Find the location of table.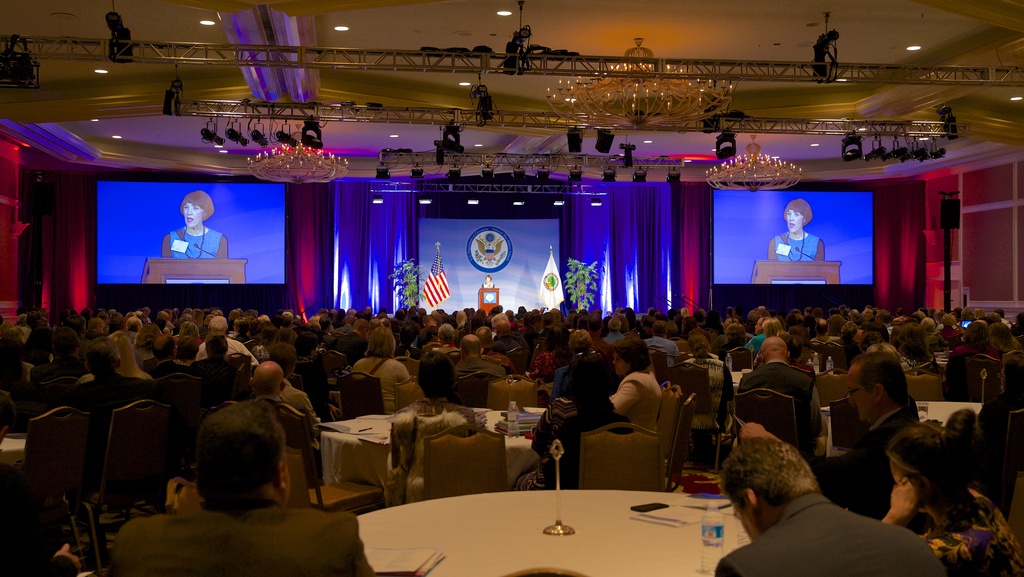
Location: <region>920, 399, 986, 438</region>.
